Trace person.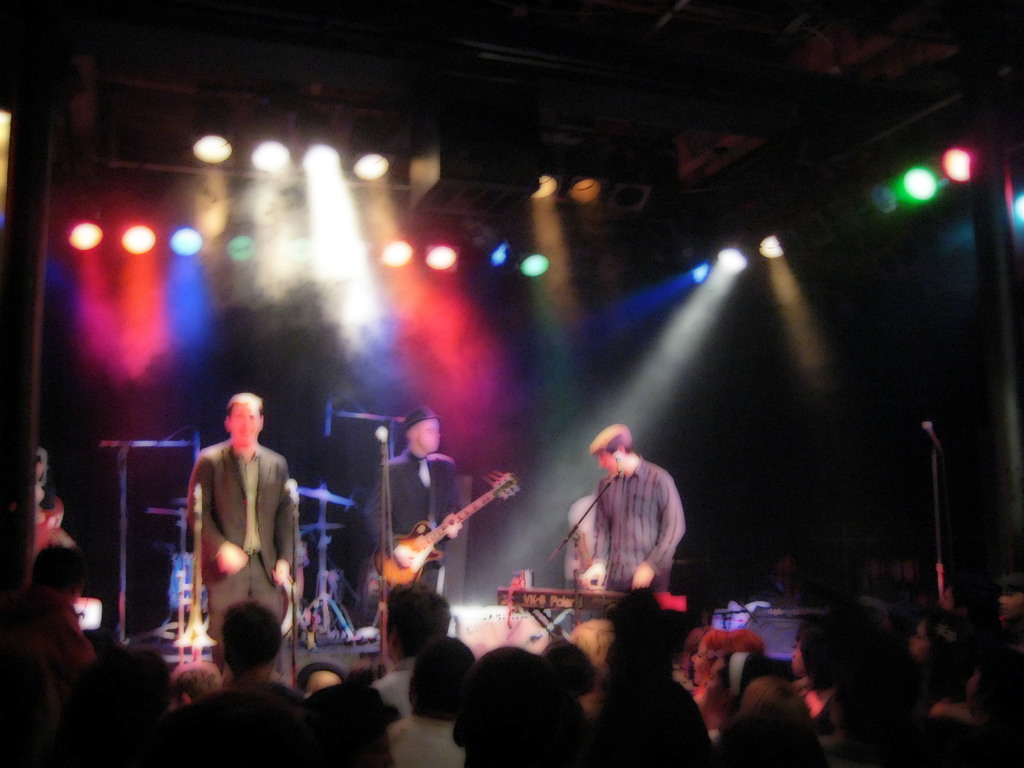
Traced to (587,420,700,595).
